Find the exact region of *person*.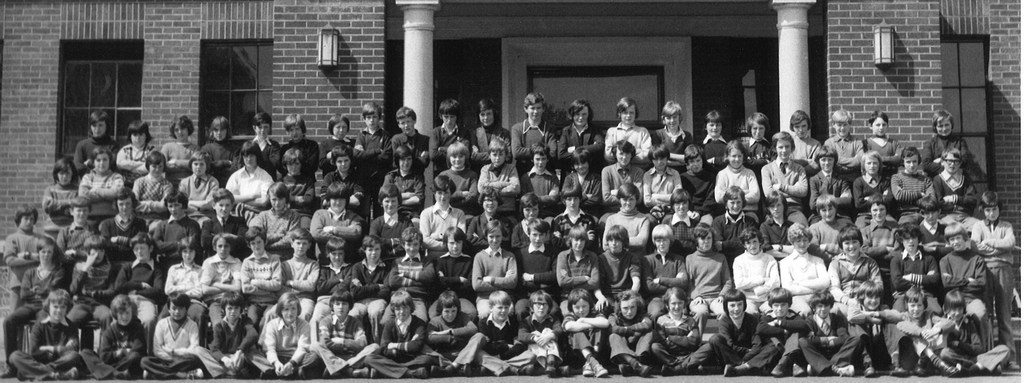
Exact region: {"x1": 737, "y1": 111, "x2": 781, "y2": 162}.
